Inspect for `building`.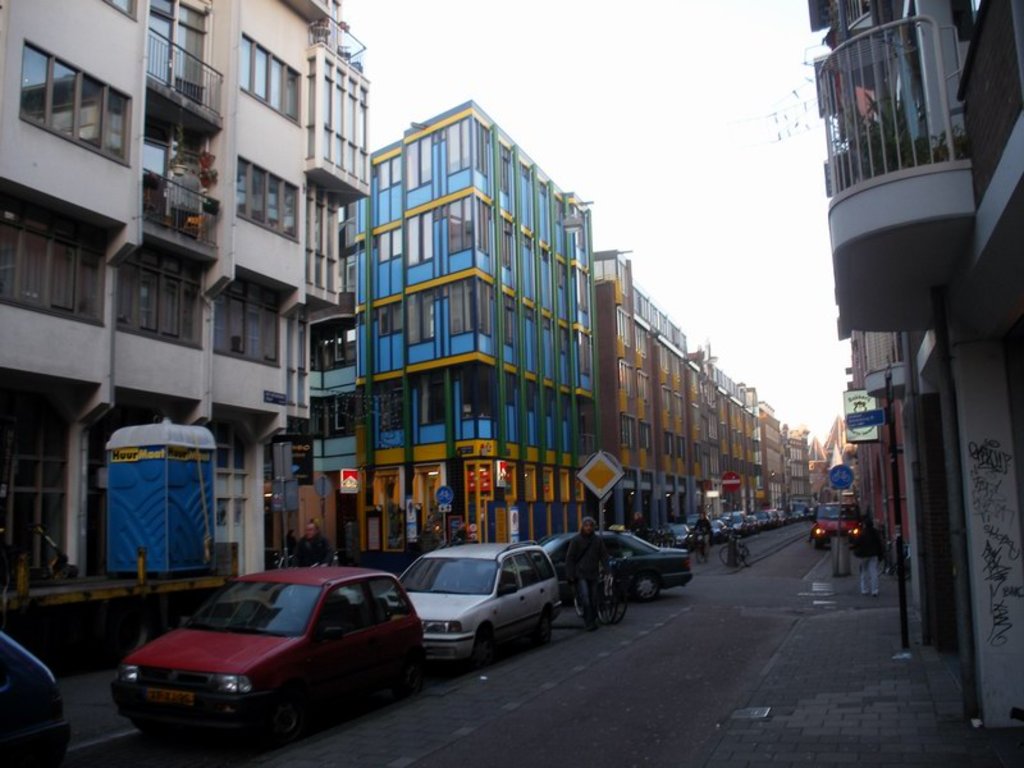
Inspection: {"x1": 803, "y1": 0, "x2": 1023, "y2": 731}.
